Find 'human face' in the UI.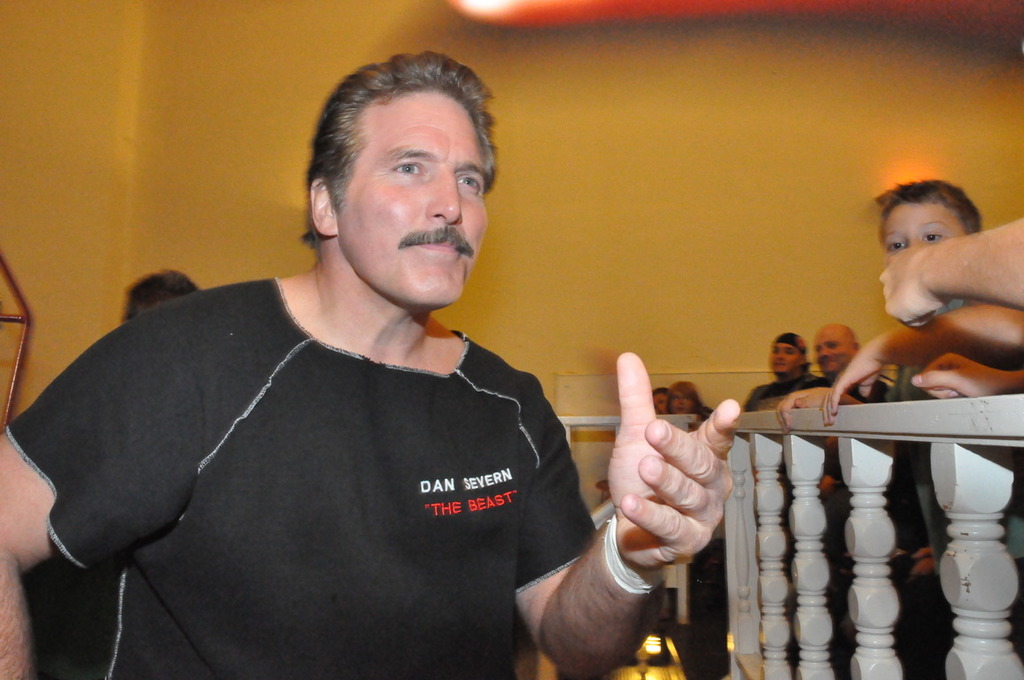
UI element at (770, 343, 803, 373).
